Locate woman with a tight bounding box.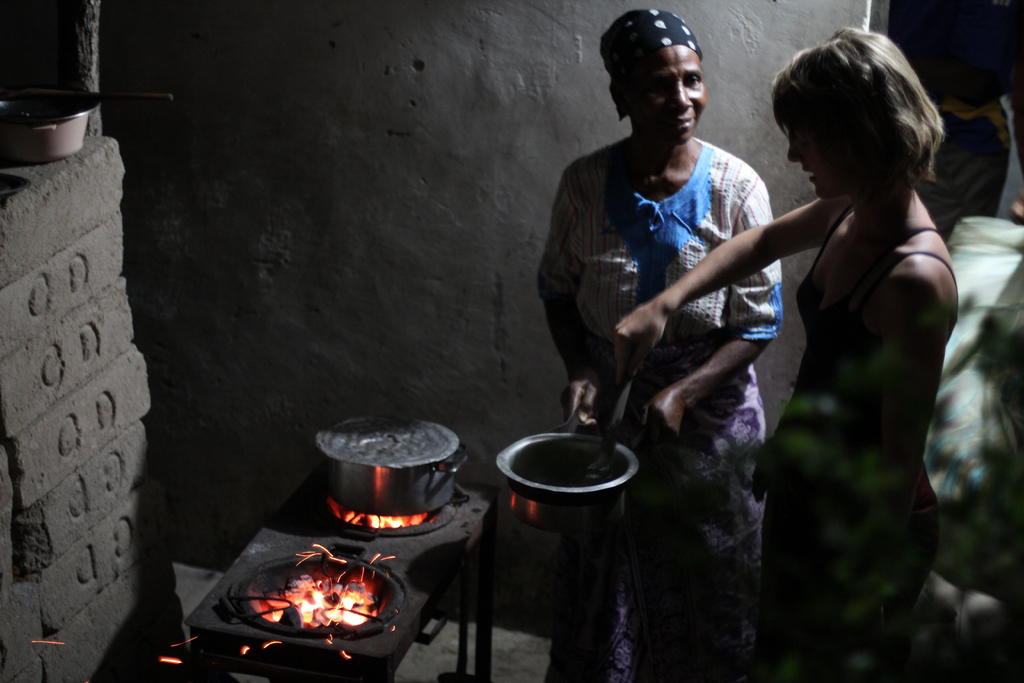
l=535, t=7, r=781, b=682.
